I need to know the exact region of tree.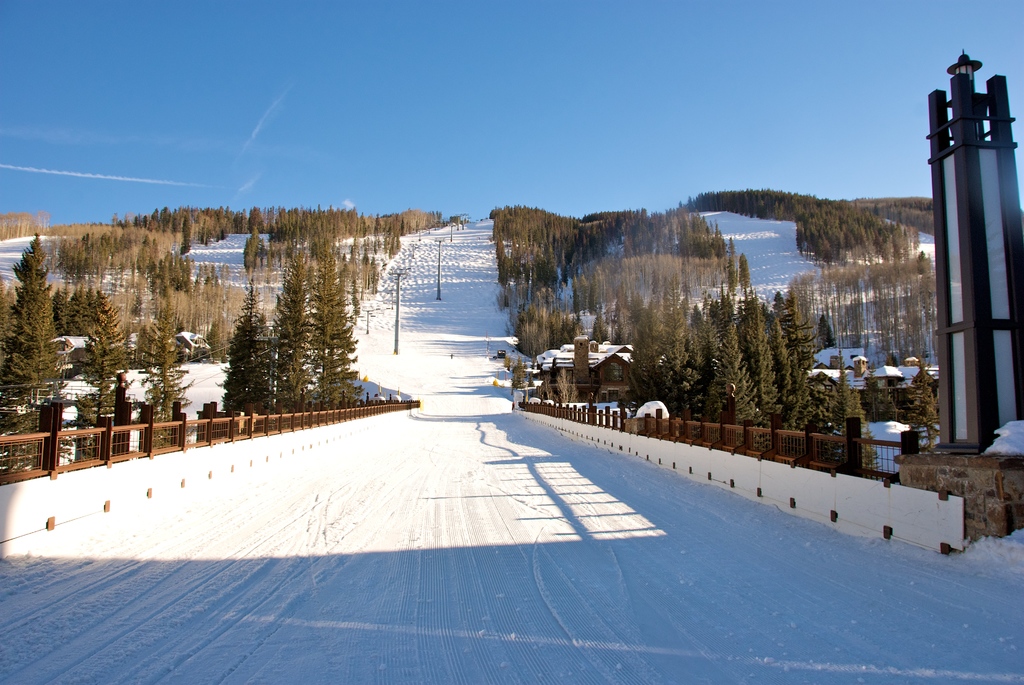
Region: [x1=76, y1=295, x2=127, y2=447].
